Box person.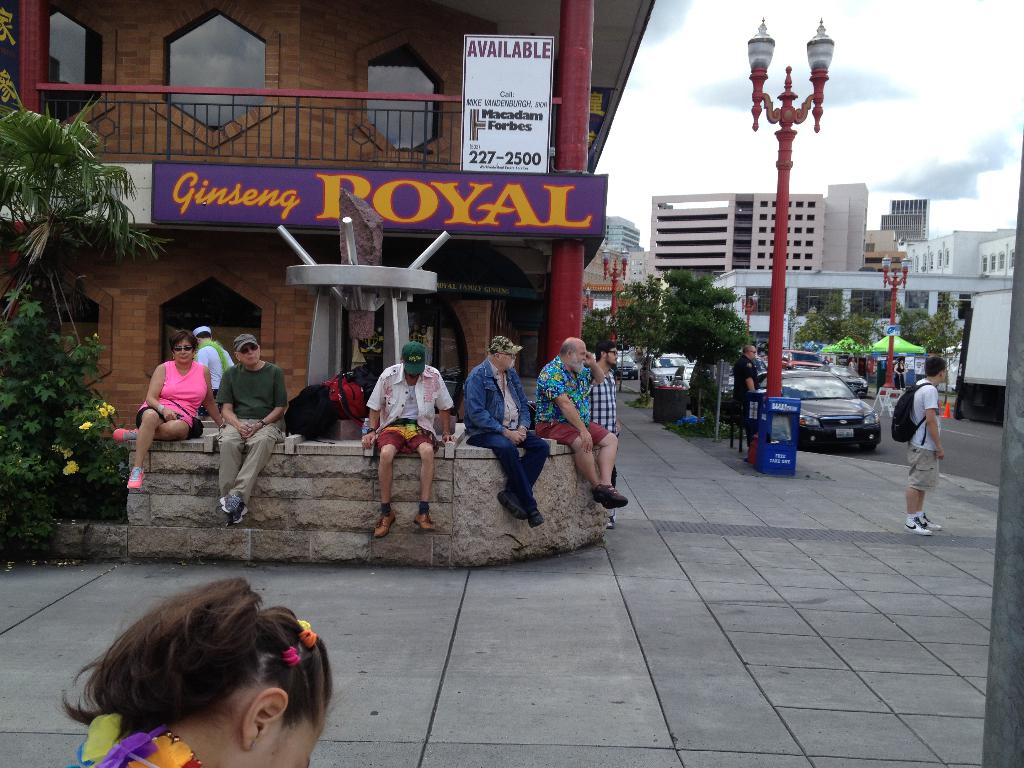
113:331:228:491.
